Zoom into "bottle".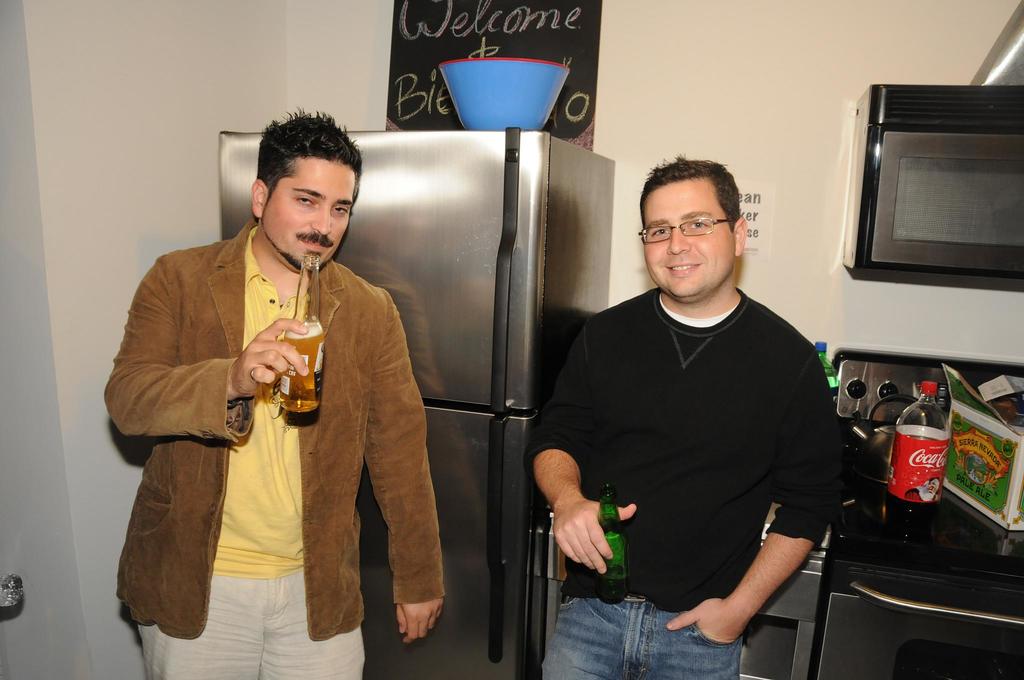
Zoom target: [888,384,951,543].
